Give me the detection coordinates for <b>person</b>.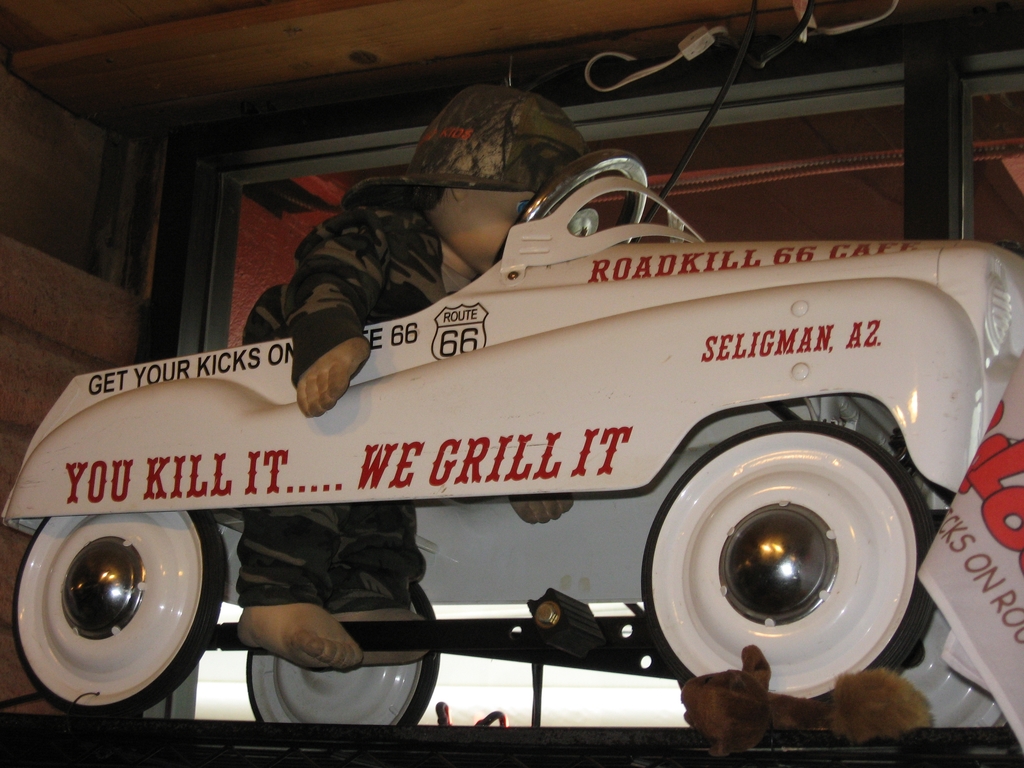
217,124,907,723.
